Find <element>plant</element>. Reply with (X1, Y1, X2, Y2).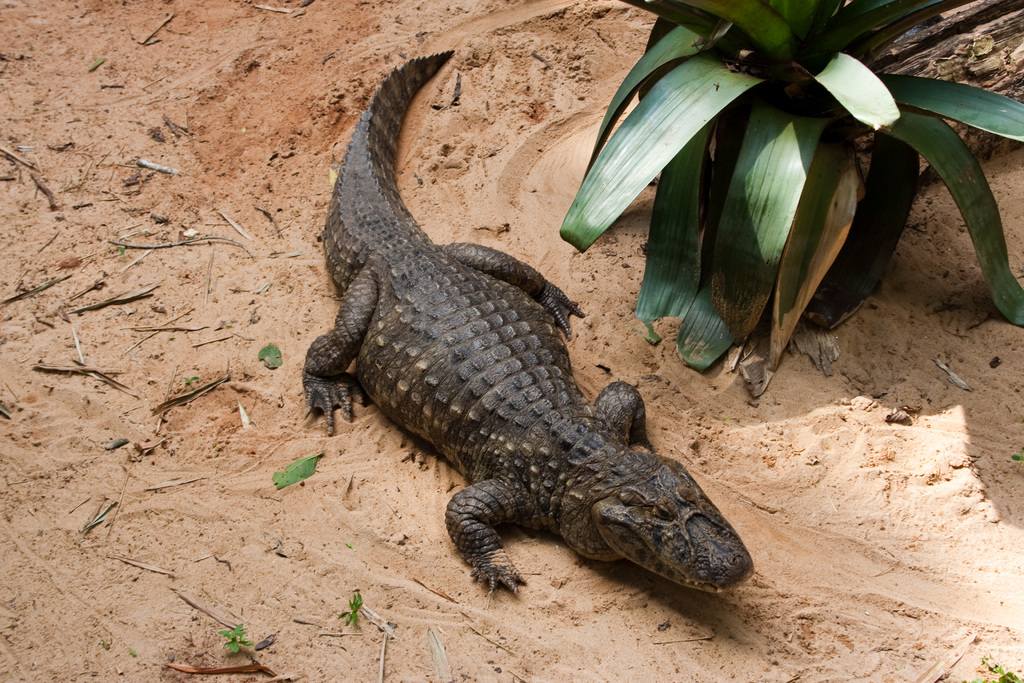
(967, 655, 1023, 682).
